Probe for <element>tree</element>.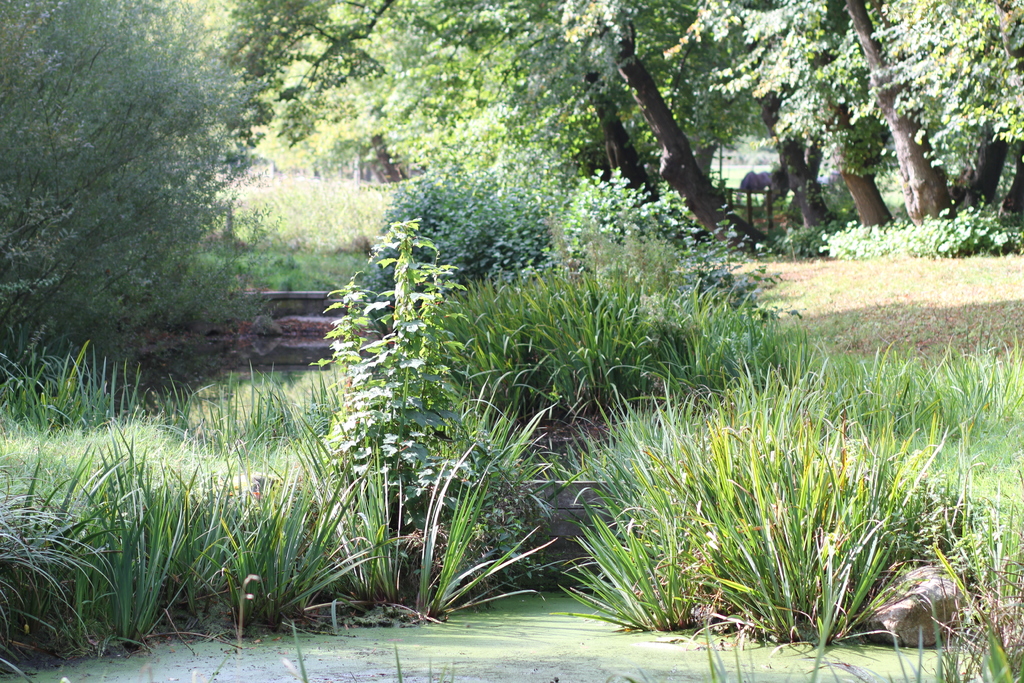
Probe result: l=719, t=0, r=929, b=222.
